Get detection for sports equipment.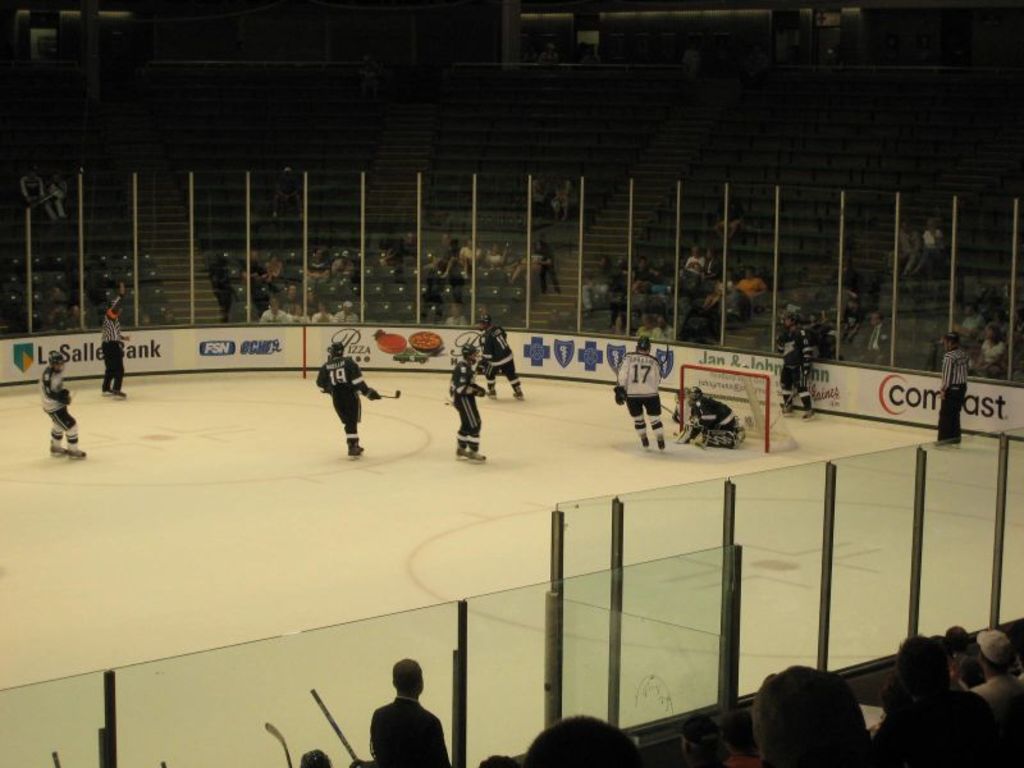
Detection: left=454, top=442, right=470, bottom=461.
